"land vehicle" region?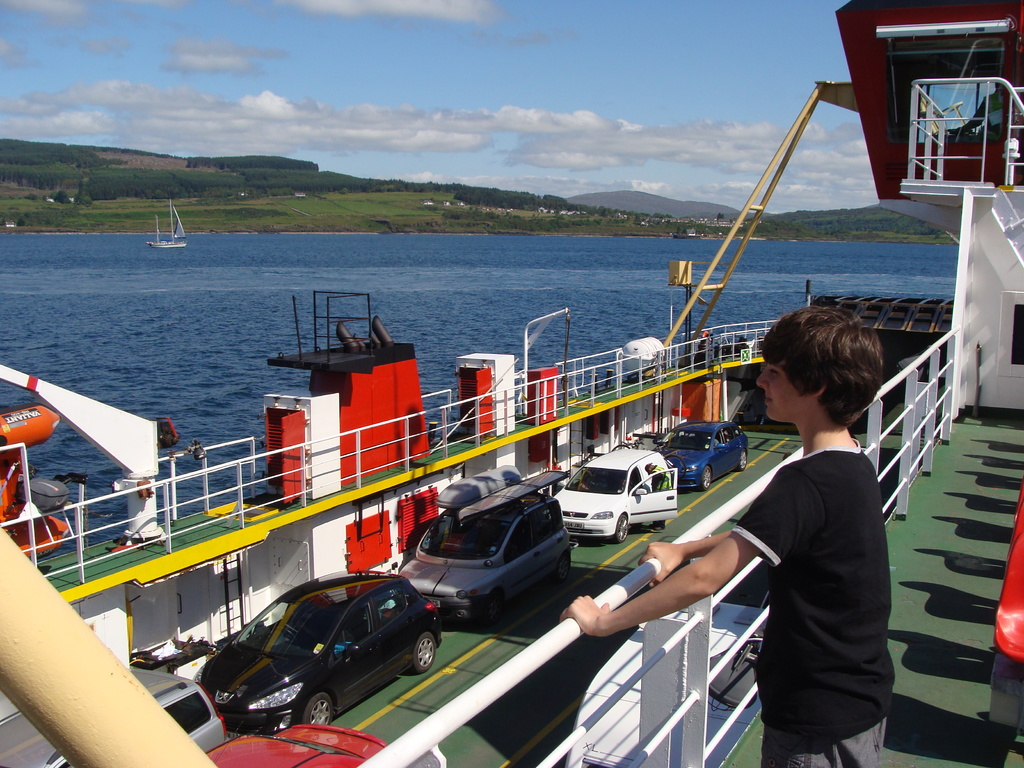
<box>550,445,680,543</box>
